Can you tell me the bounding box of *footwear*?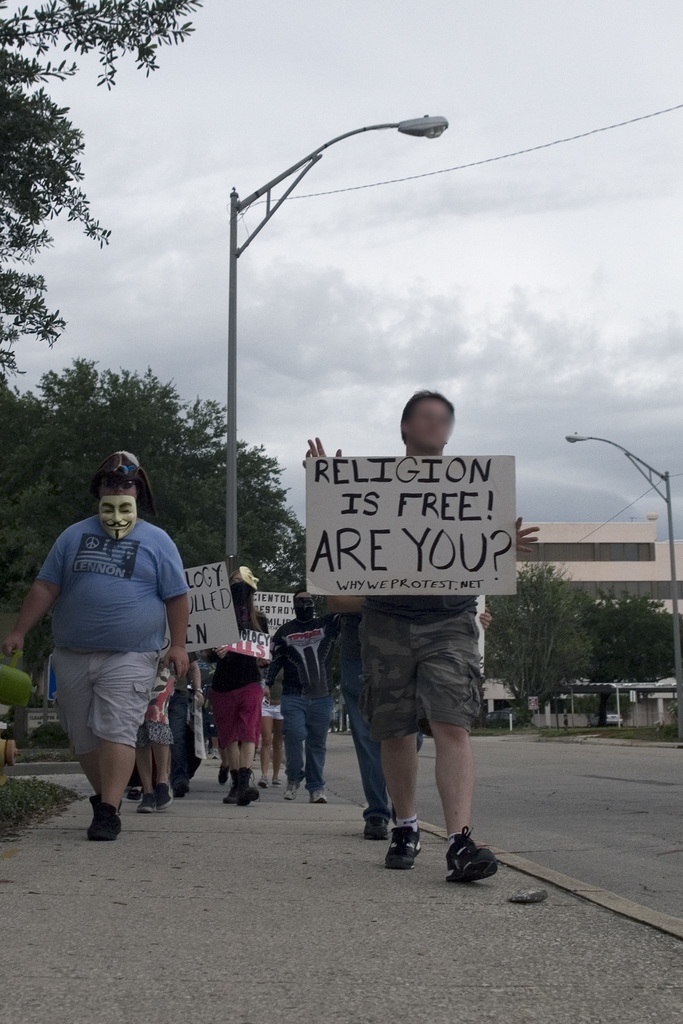
box=[174, 781, 190, 798].
